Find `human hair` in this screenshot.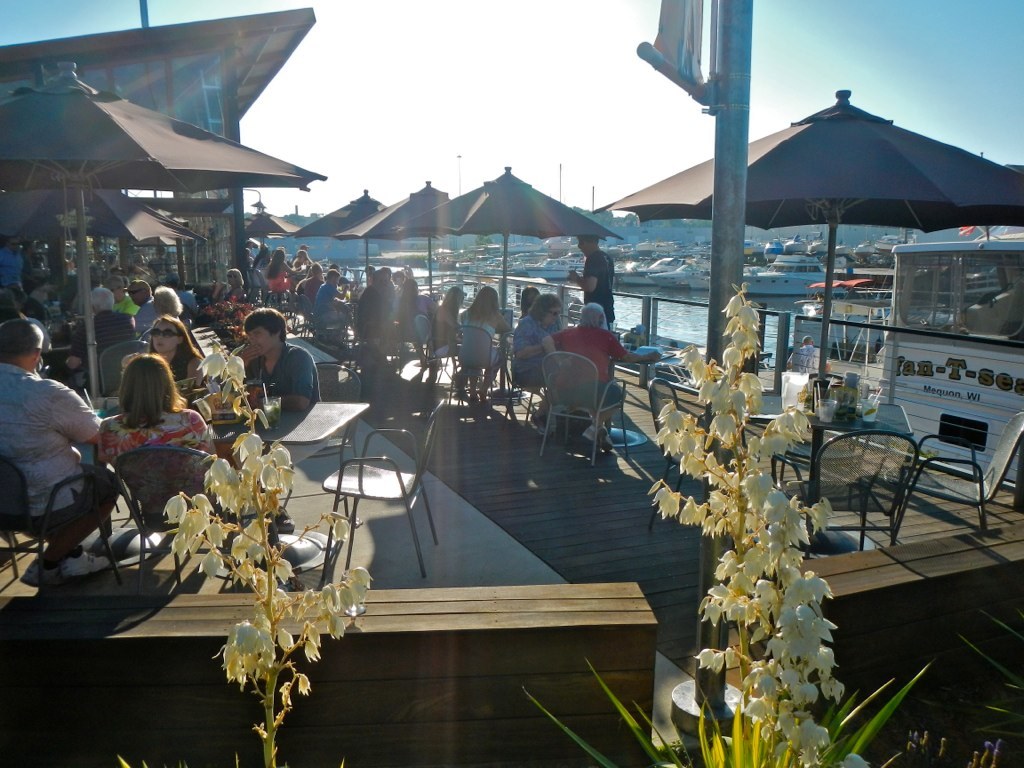
The bounding box for `human hair` is locate(521, 288, 537, 313).
